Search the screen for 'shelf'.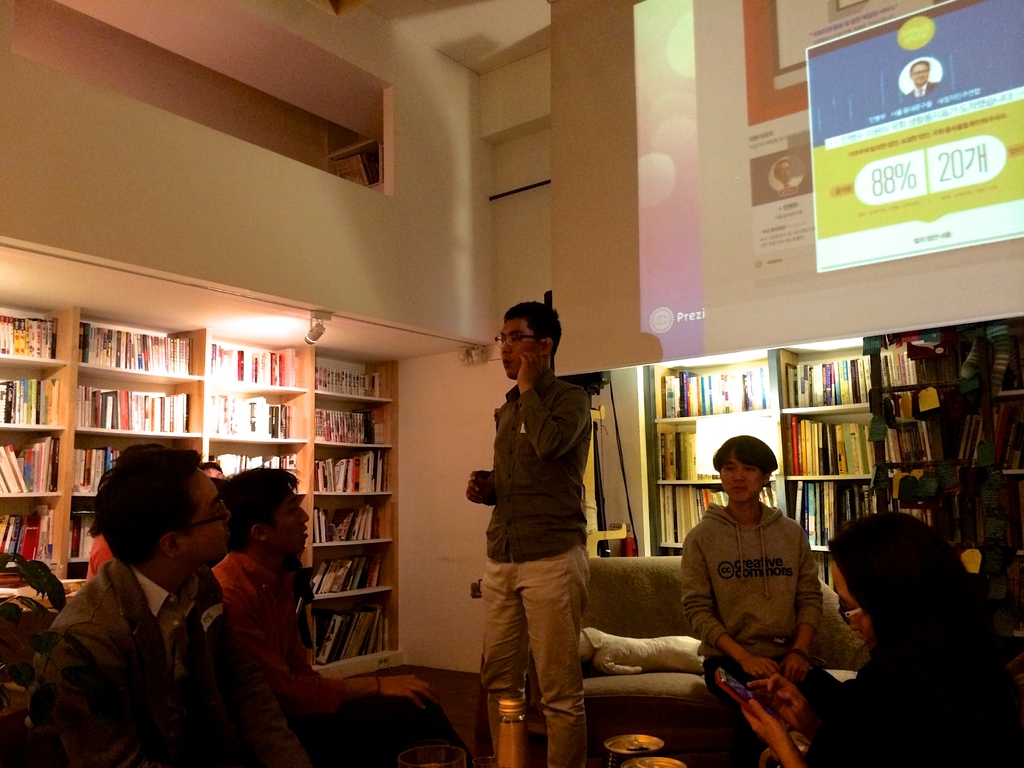
Found at detection(65, 314, 184, 445).
